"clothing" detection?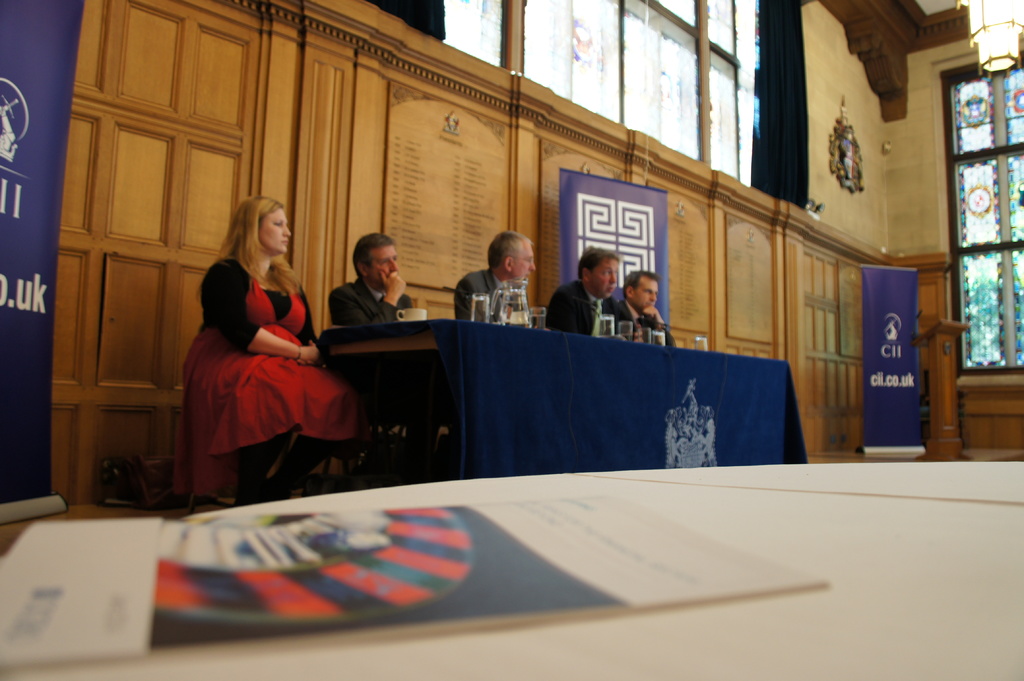
543,284,625,338
